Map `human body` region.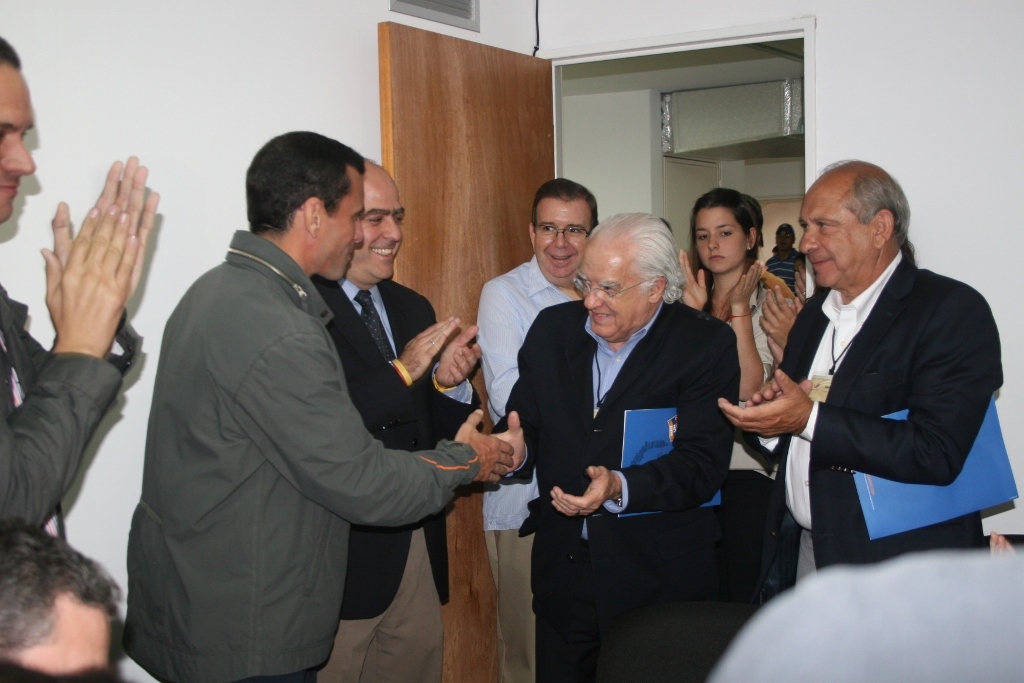
Mapped to bbox=(764, 250, 801, 282).
